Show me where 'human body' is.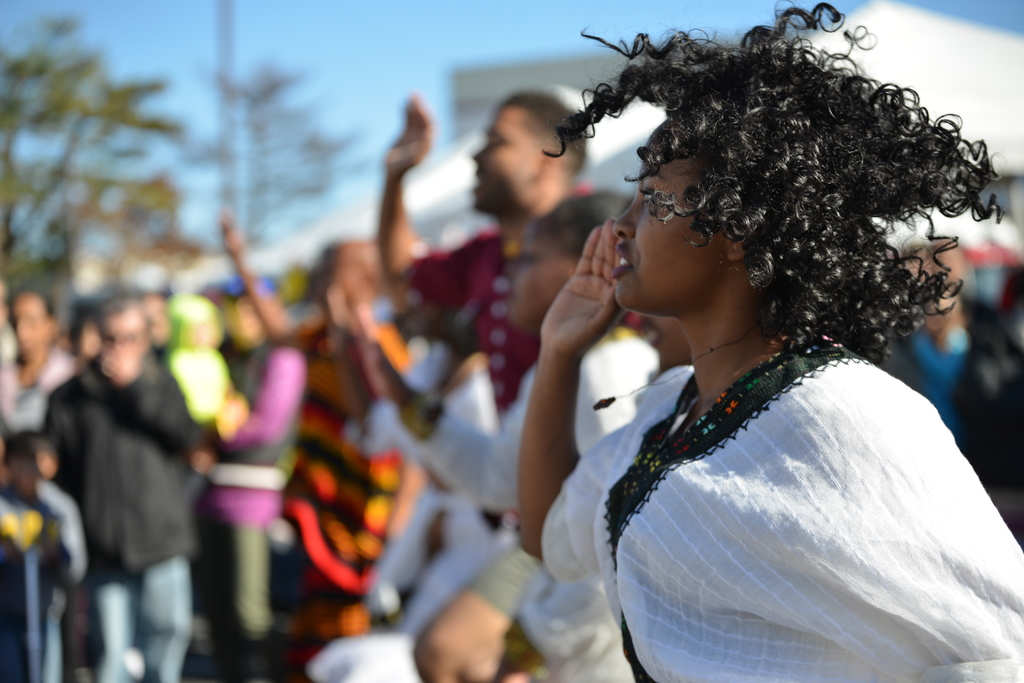
'human body' is at select_region(524, 330, 1023, 682).
